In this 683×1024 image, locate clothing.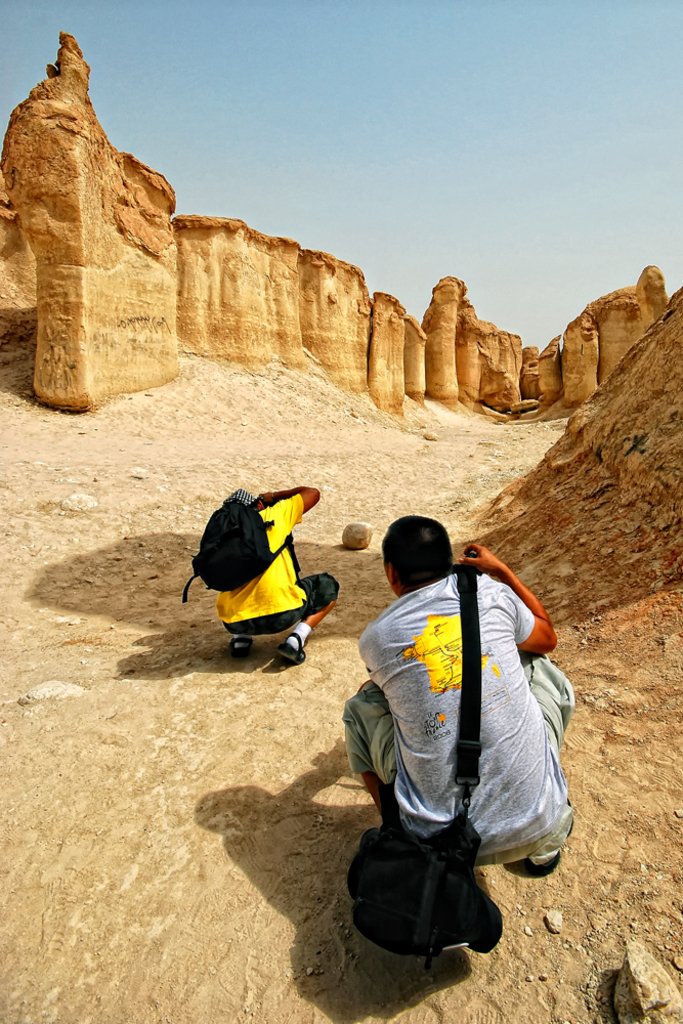
Bounding box: pyautogui.locateOnScreen(197, 468, 346, 658).
